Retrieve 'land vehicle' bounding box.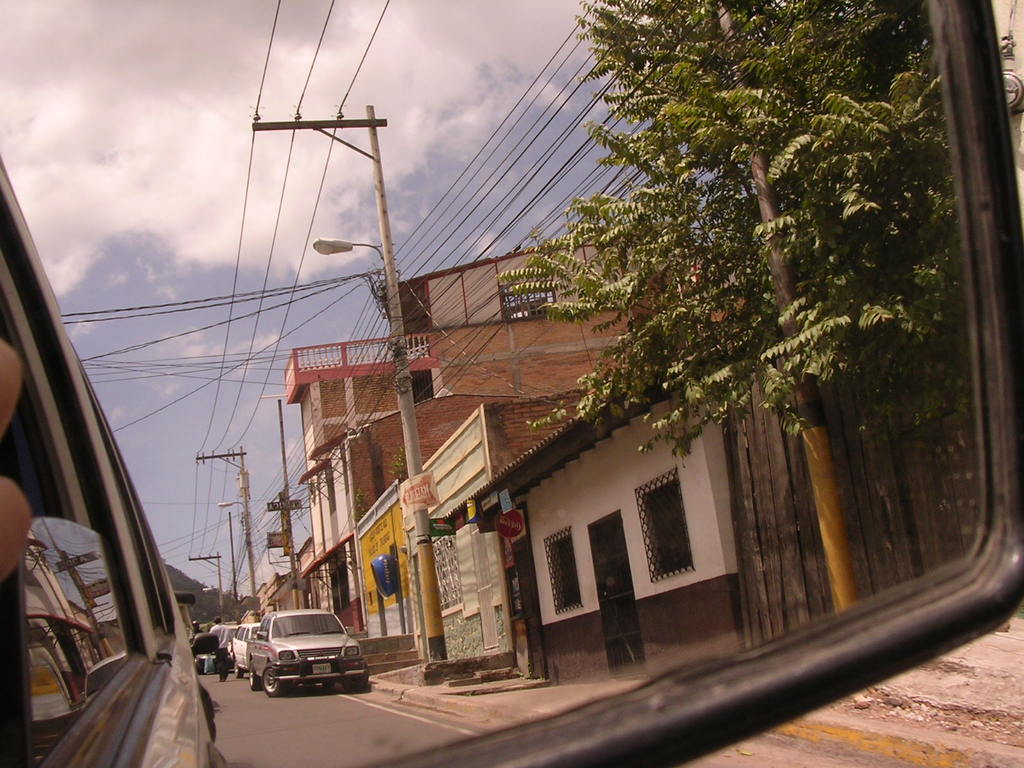
Bounding box: region(0, 154, 214, 767).
